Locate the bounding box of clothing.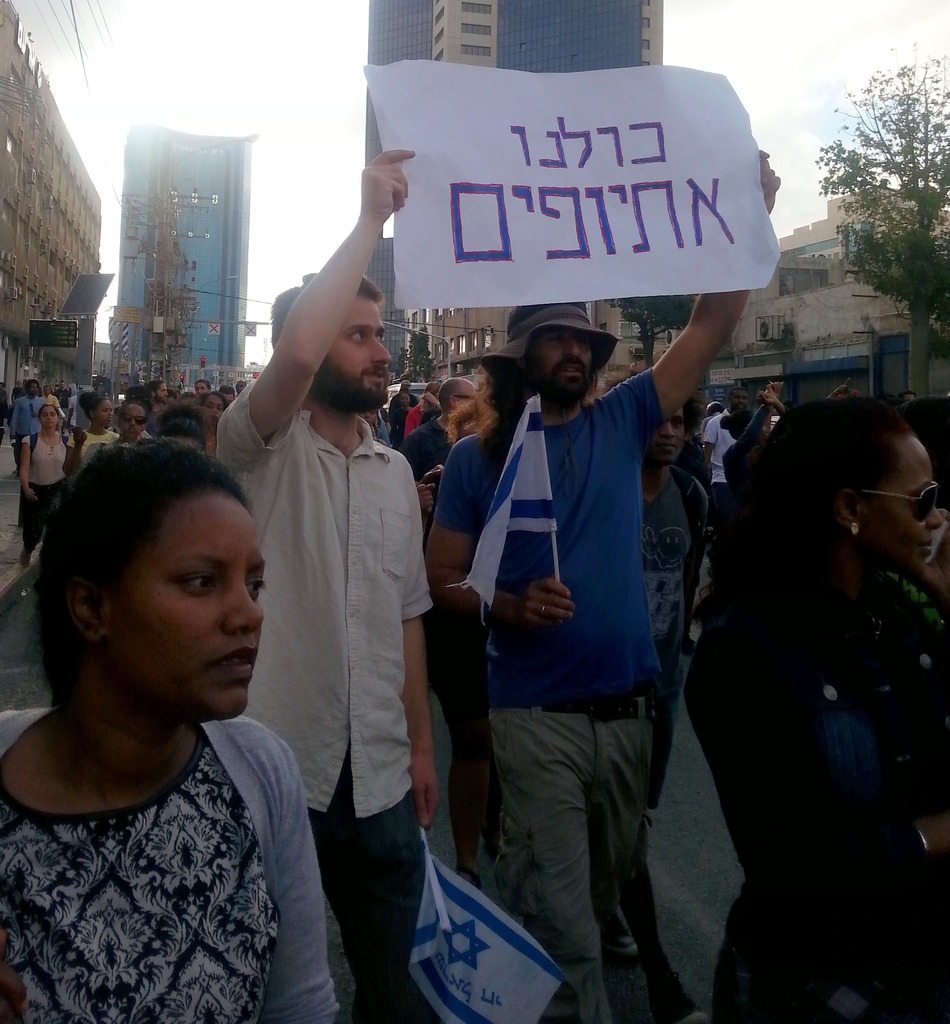
Bounding box: bbox=(0, 395, 232, 563).
